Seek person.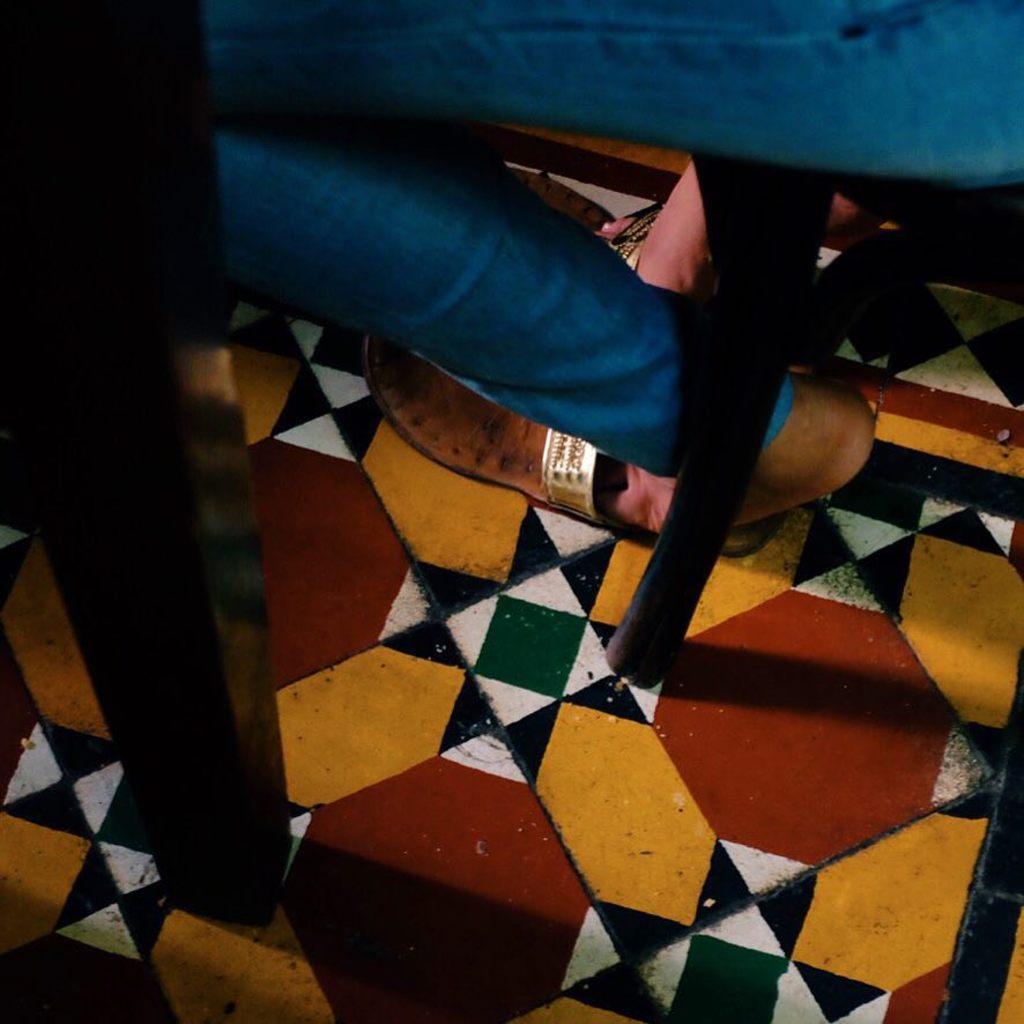
[left=208, top=0, right=1023, bottom=552].
